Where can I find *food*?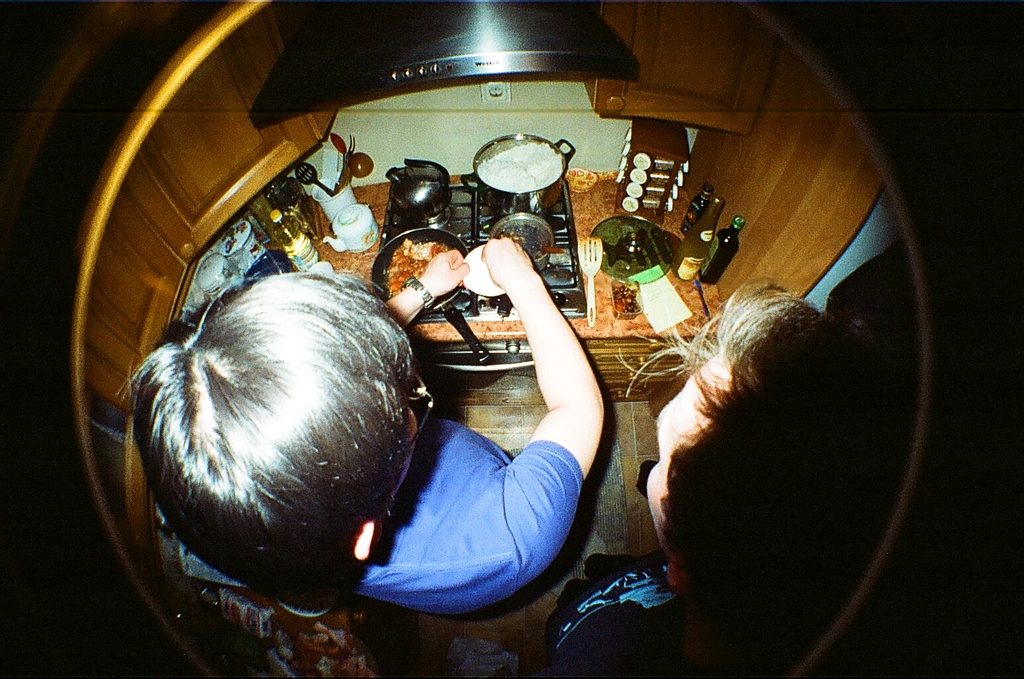
You can find it at {"x1": 476, "y1": 139, "x2": 563, "y2": 194}.
